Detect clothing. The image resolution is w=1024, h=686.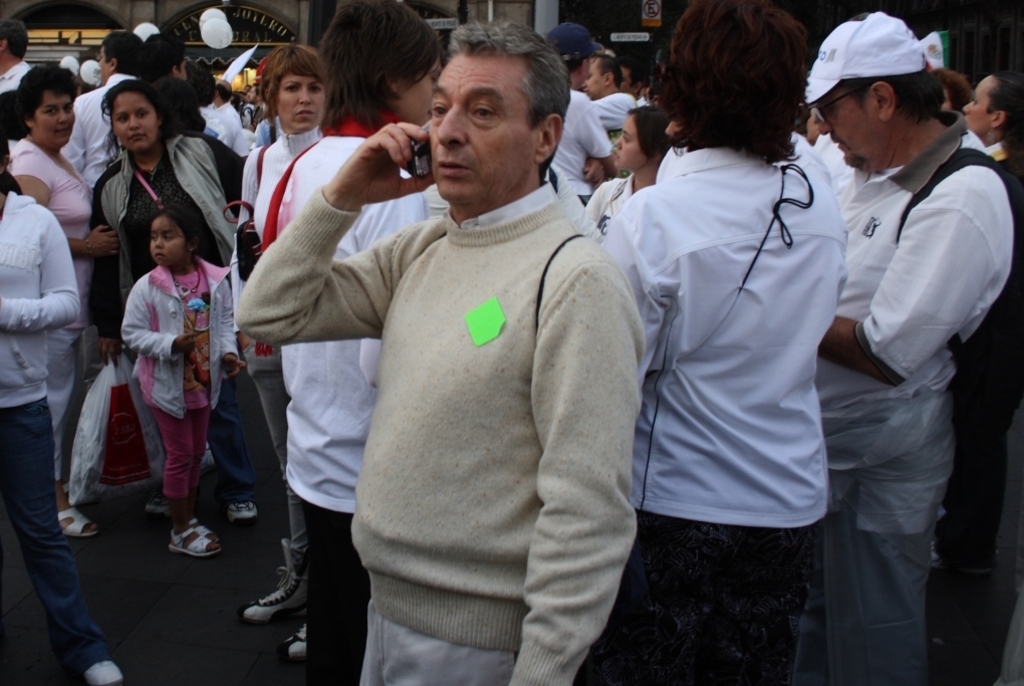
select_region(1, 149, 110, 471).
